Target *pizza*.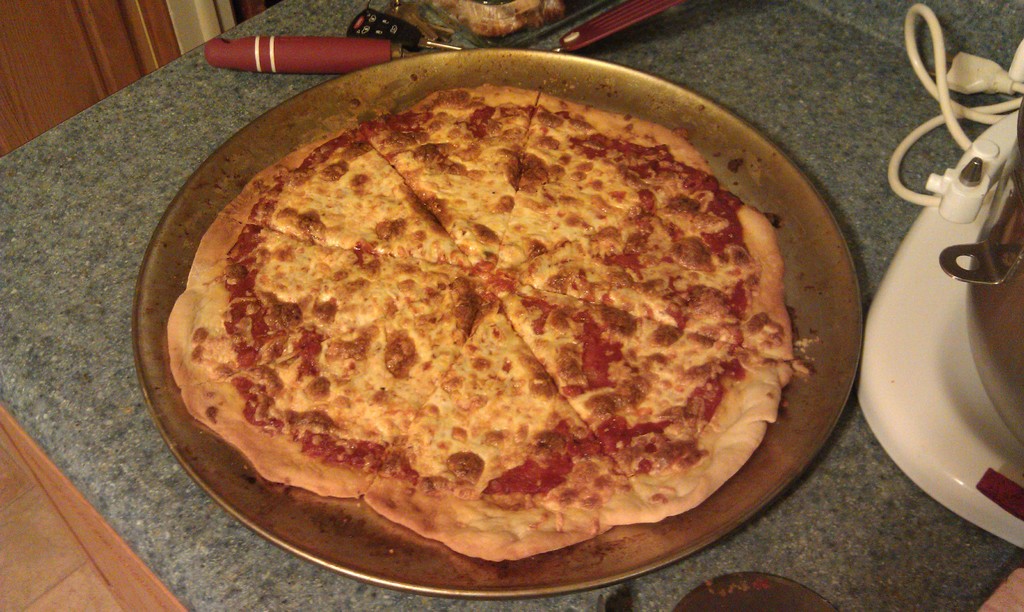
Target region: [132, 54, 832, 600].
